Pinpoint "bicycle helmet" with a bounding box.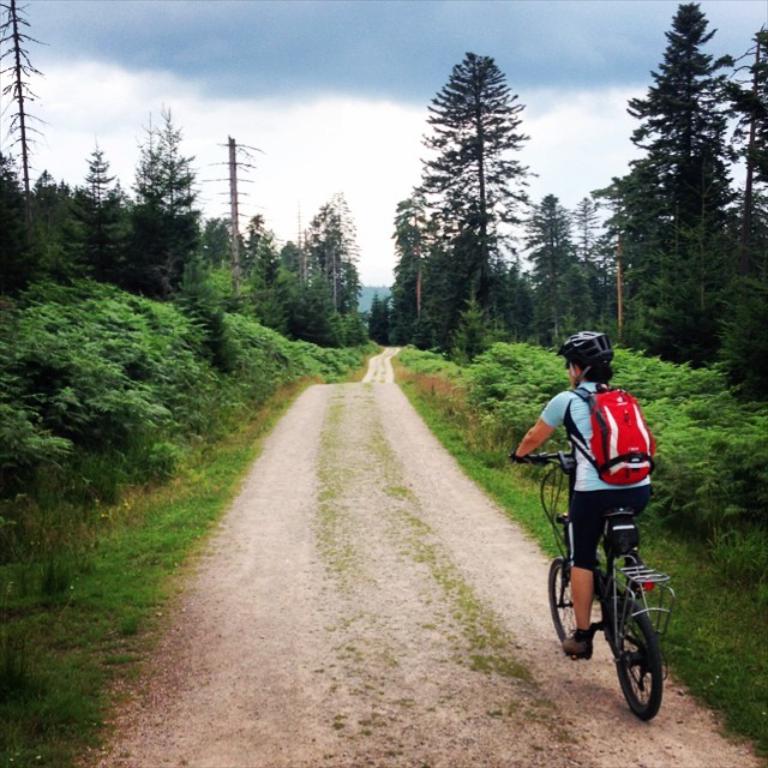
BBox(554, 329, 616, 398).
